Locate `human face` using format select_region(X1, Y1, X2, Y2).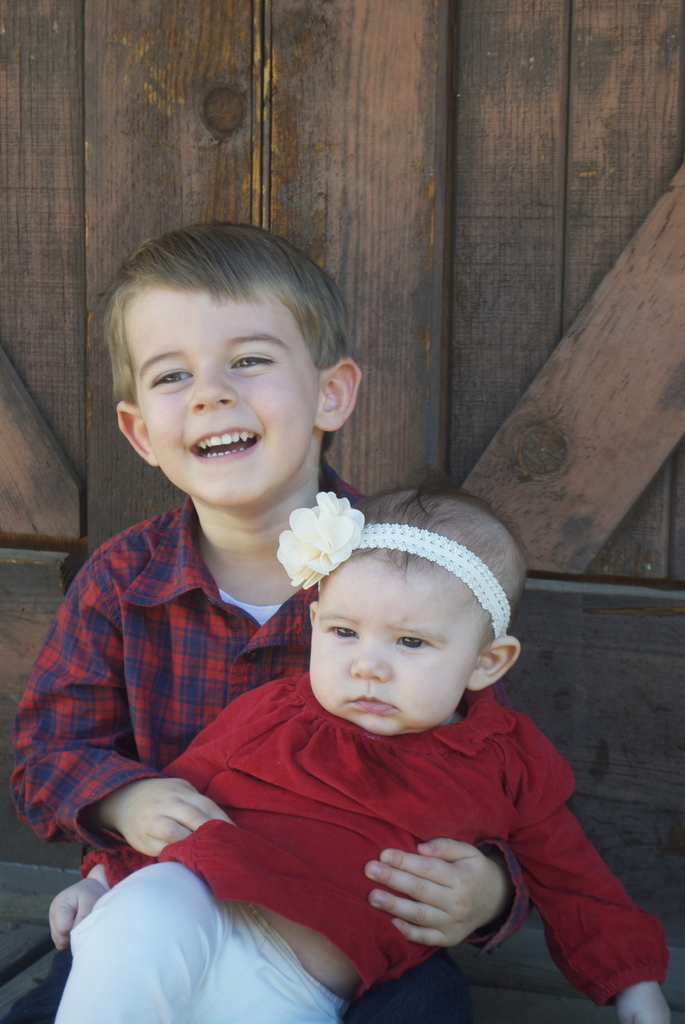
select_region(307, 557, 475, 736).
